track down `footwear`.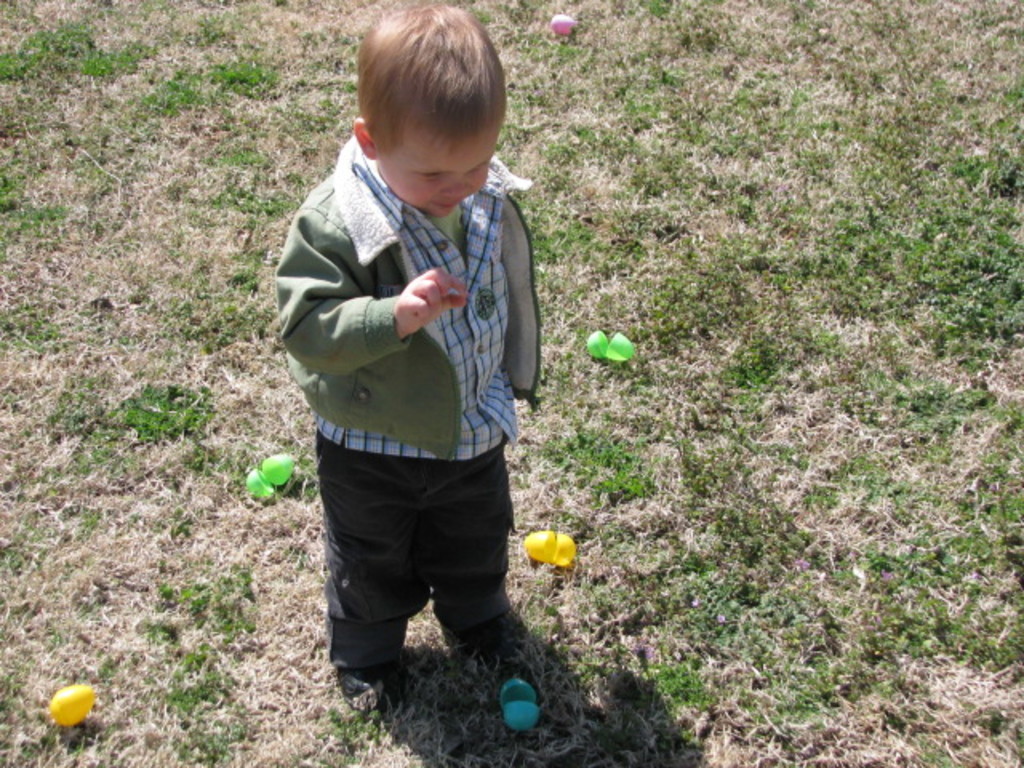
Tracked to 328,674,390,702.
